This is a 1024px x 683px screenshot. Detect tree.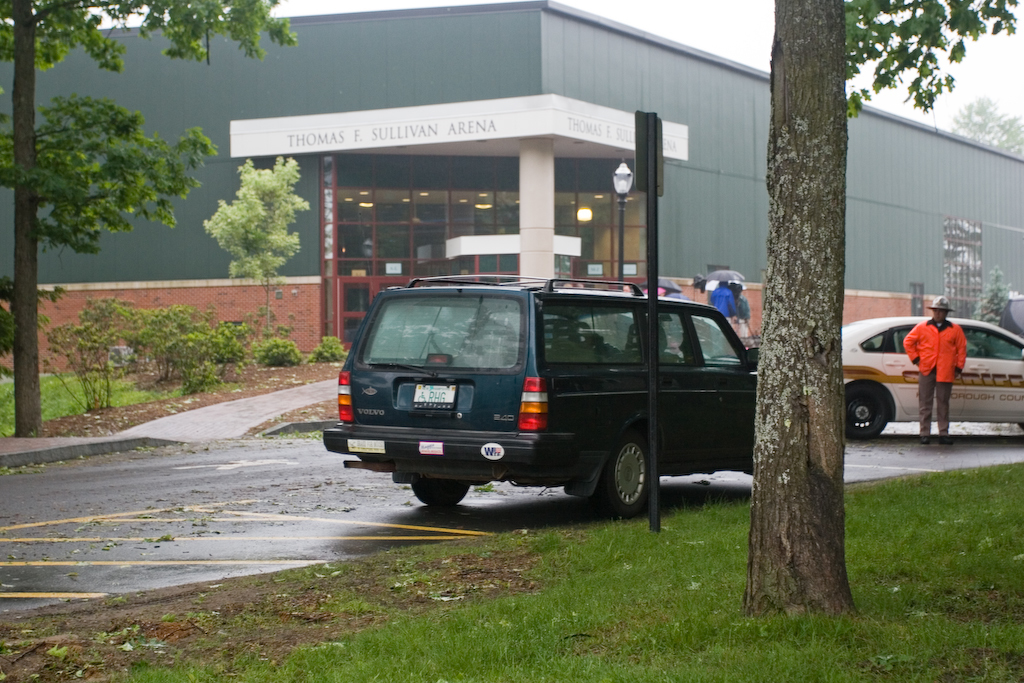
[left=739, top=0, right=1012, bottom=618].
